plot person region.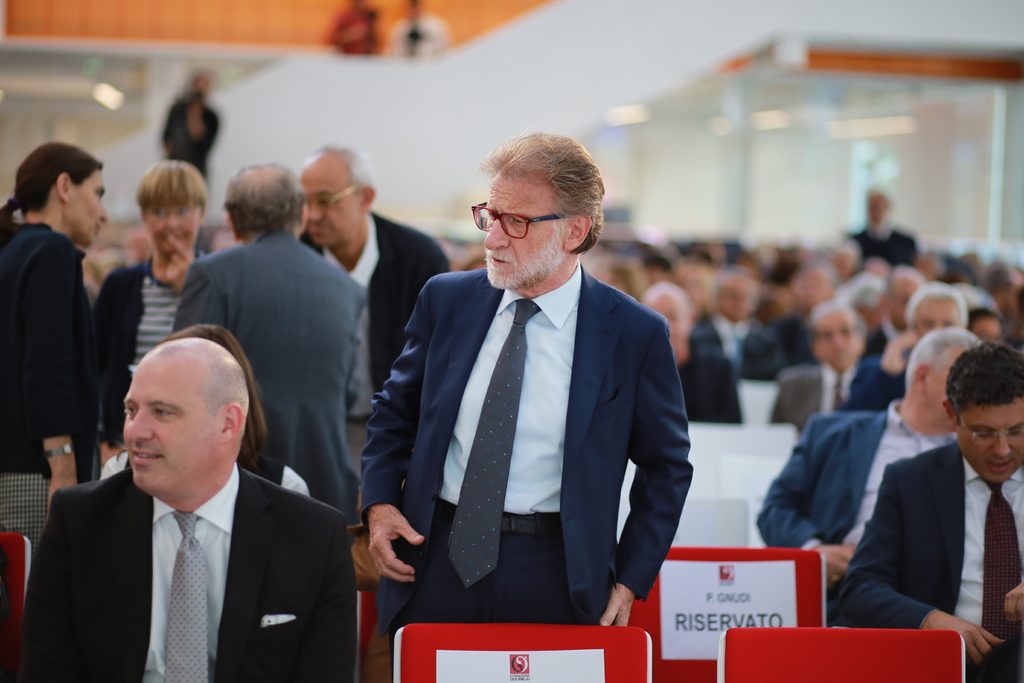
Plotted at select_region(378, 124, 696, 658).
